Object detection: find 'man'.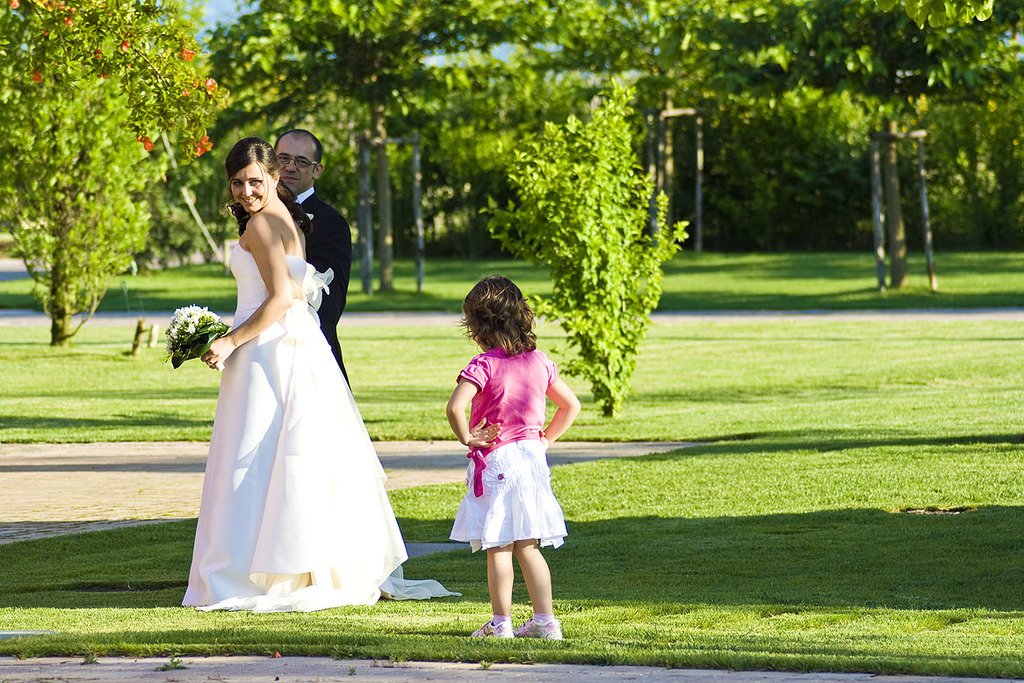
271 129 352 393.
